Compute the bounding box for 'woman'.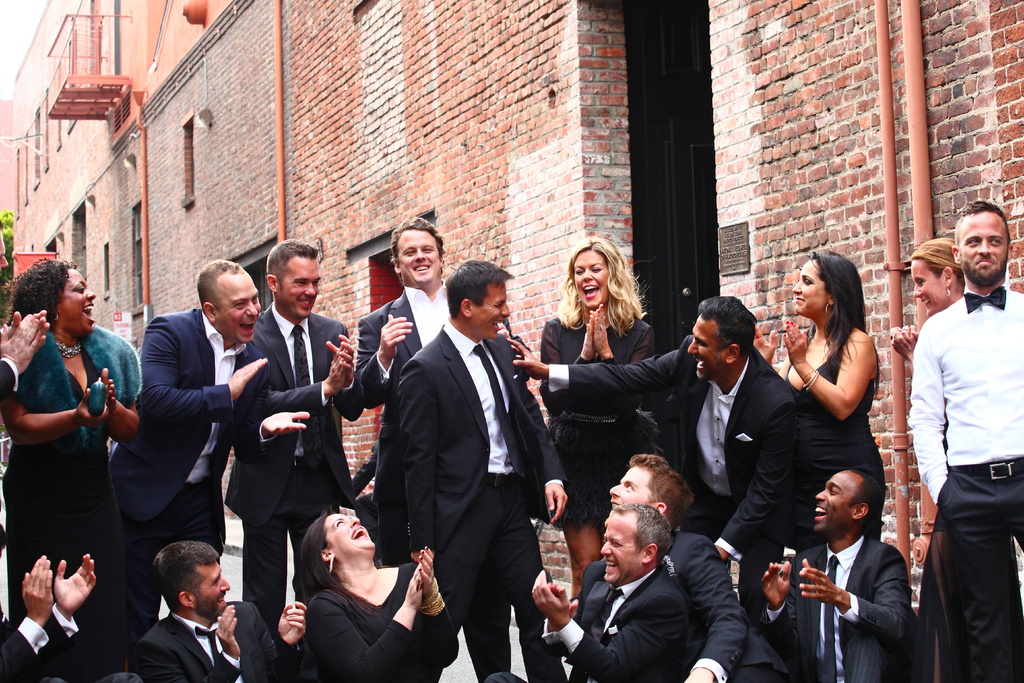
0, 253, 147, 677.
